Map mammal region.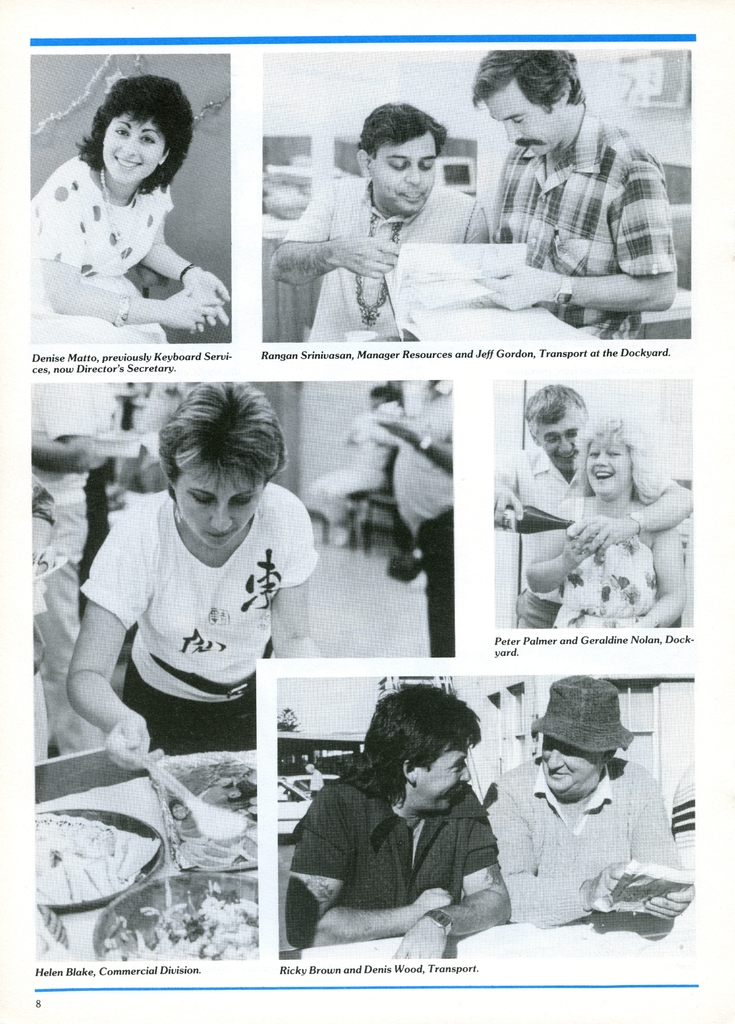
Mapped to [486, 667, 694, 931].
